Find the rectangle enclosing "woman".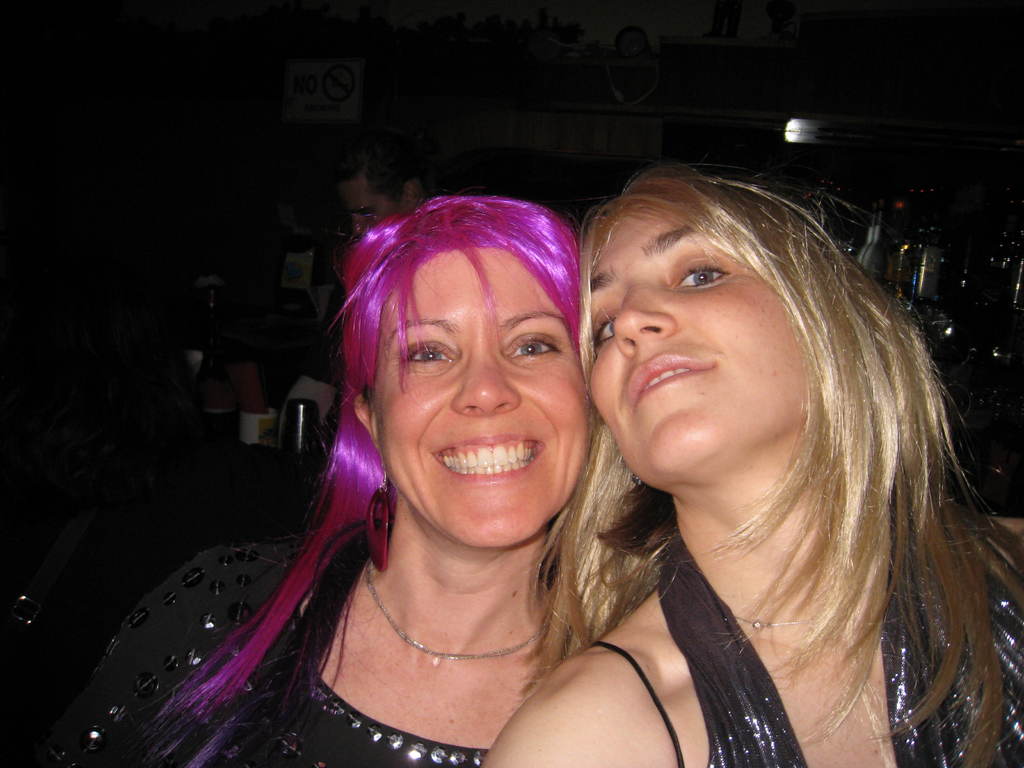
<box>481,159,1023,767</box>.
